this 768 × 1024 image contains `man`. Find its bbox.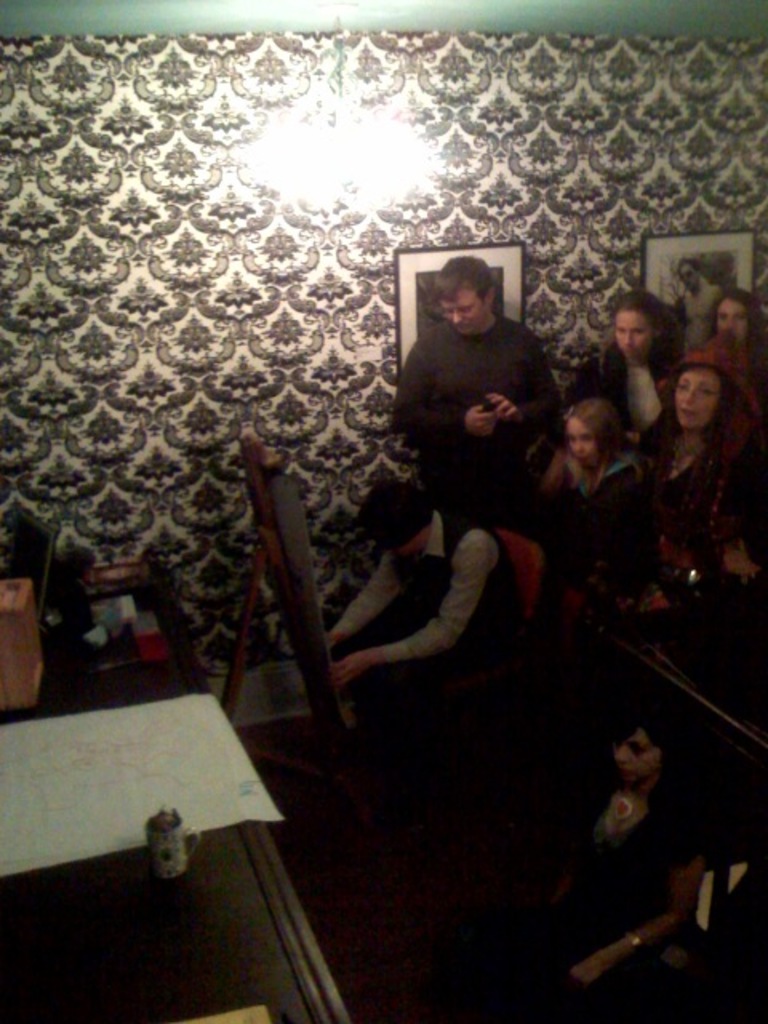
390 251 565 565.
